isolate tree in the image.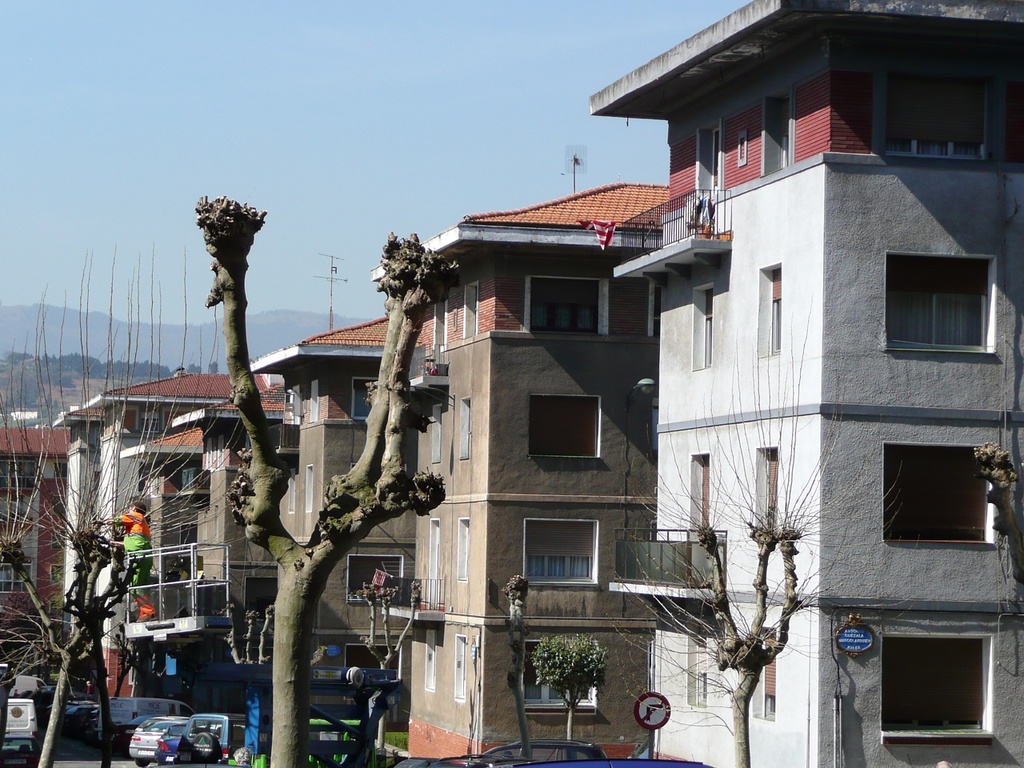
Isolated region: detection(354, 552, 418, 767).
